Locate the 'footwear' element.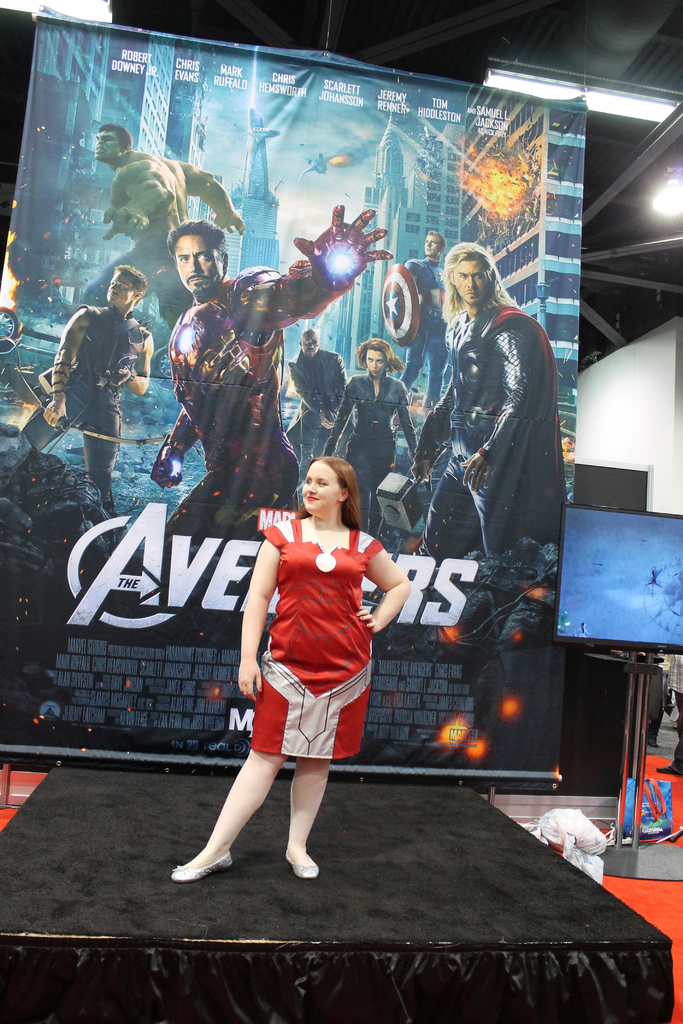
Element bbox: 258:858:319:881.
